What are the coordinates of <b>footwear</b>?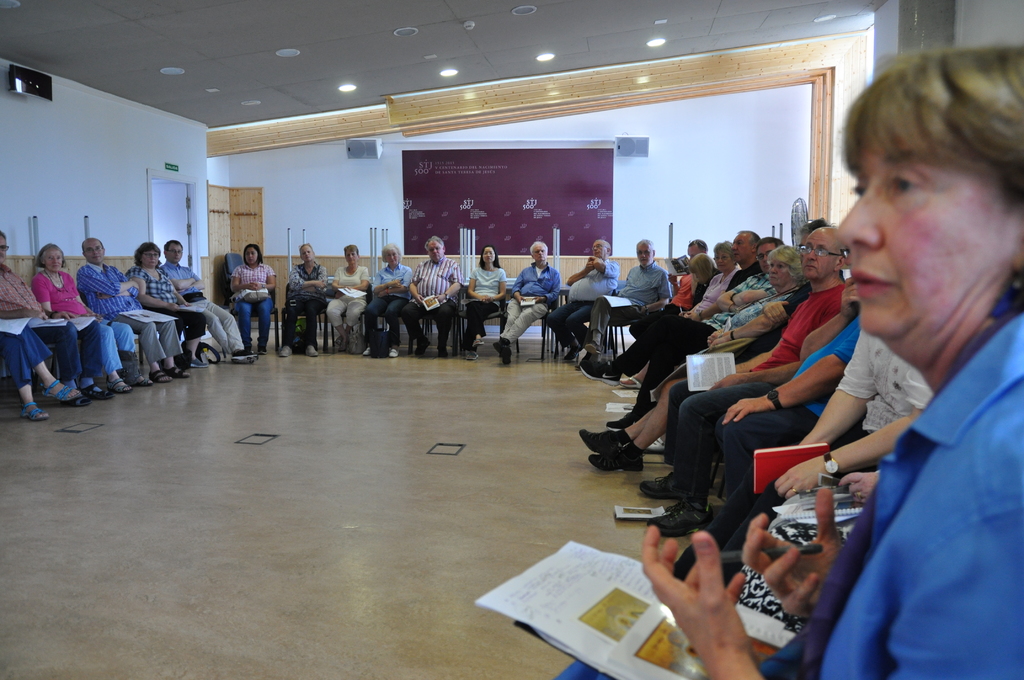
<bbox>150, 369, 173, 381</bbox>.
